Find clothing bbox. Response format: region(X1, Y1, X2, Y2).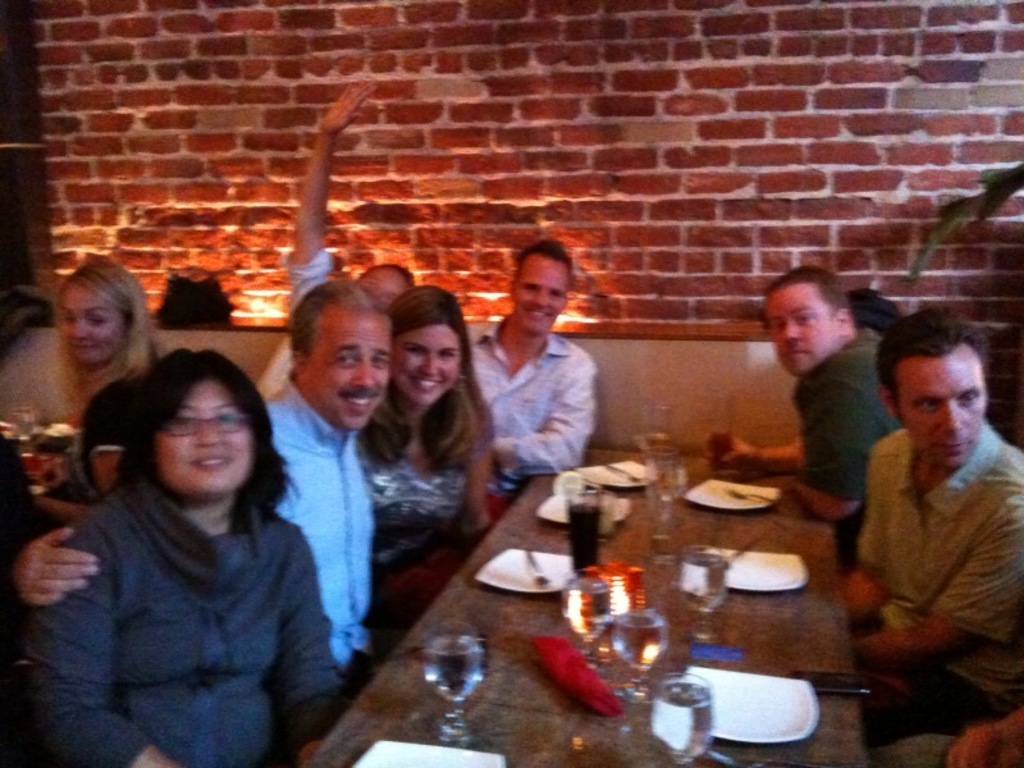
region(260, 389, 380, 687).
